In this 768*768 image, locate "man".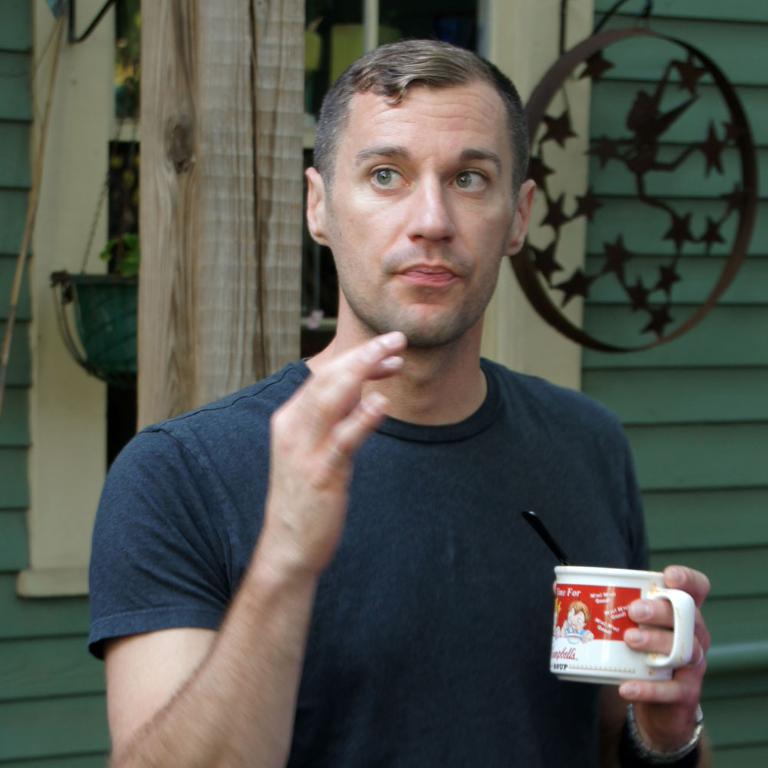
Bounding box: [88, 28, 699, 755].
